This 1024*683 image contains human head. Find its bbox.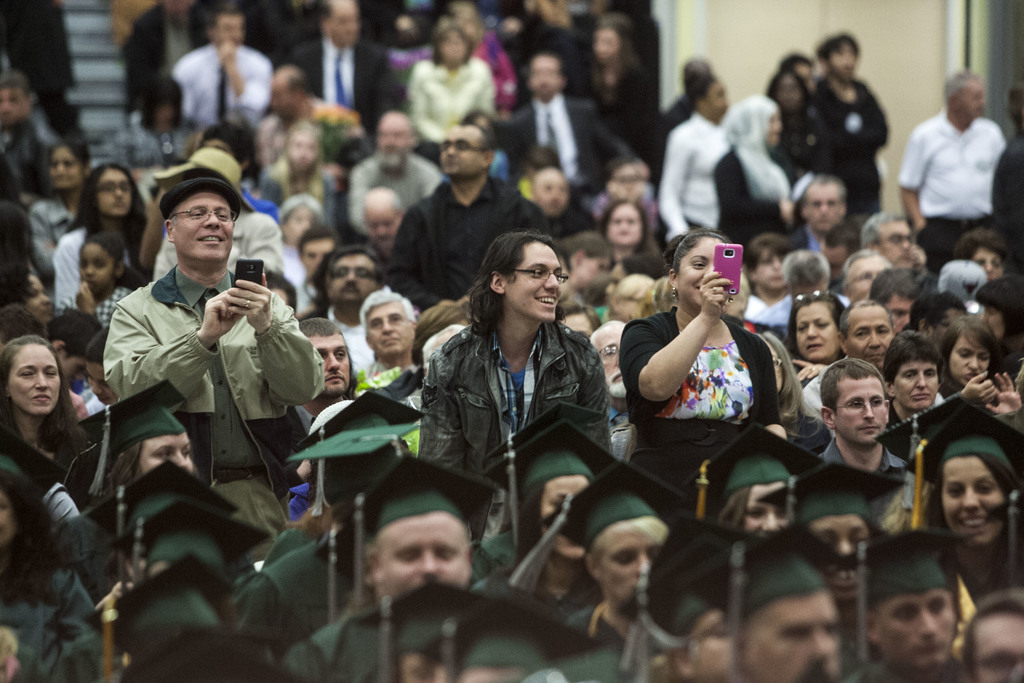
locate(691, 72, 737, 119).
